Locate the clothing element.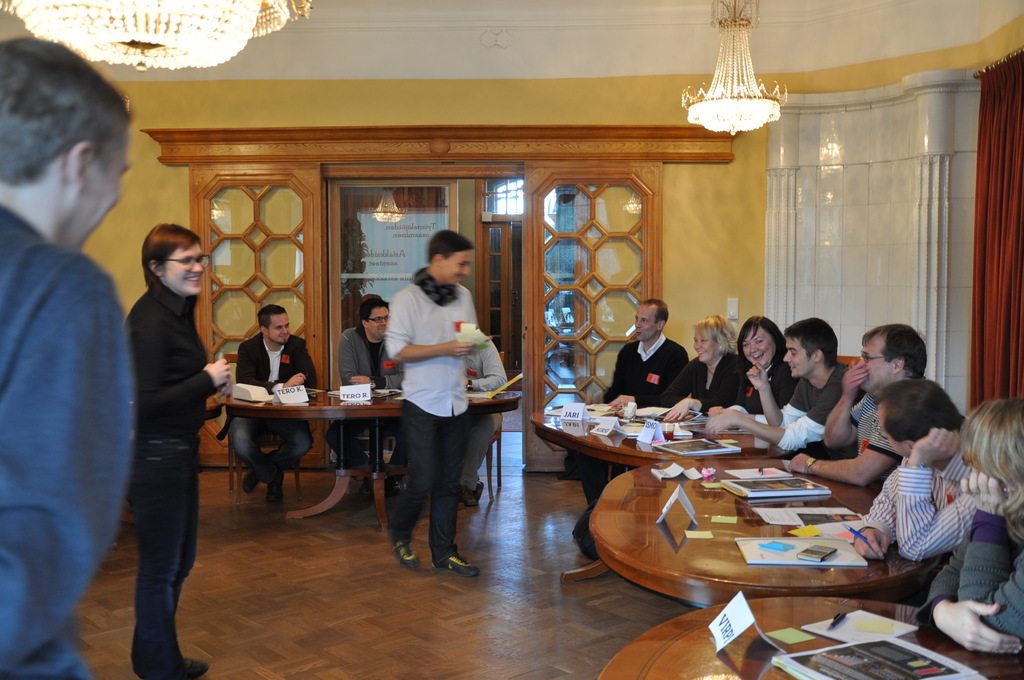
Element bbox: [left=732, top=355, right=795, bottom=415].
